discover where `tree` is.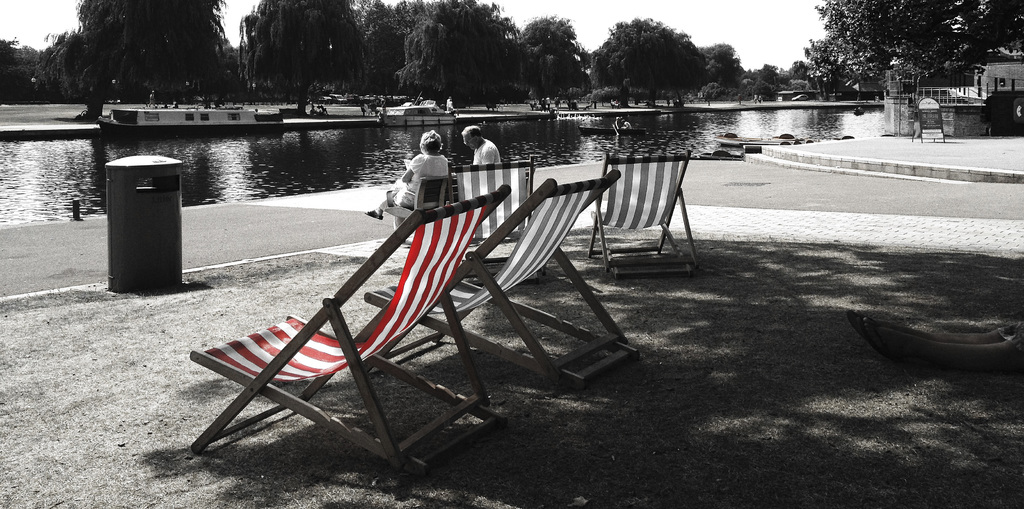
Discovered at box(568, 15, 755, 100).
